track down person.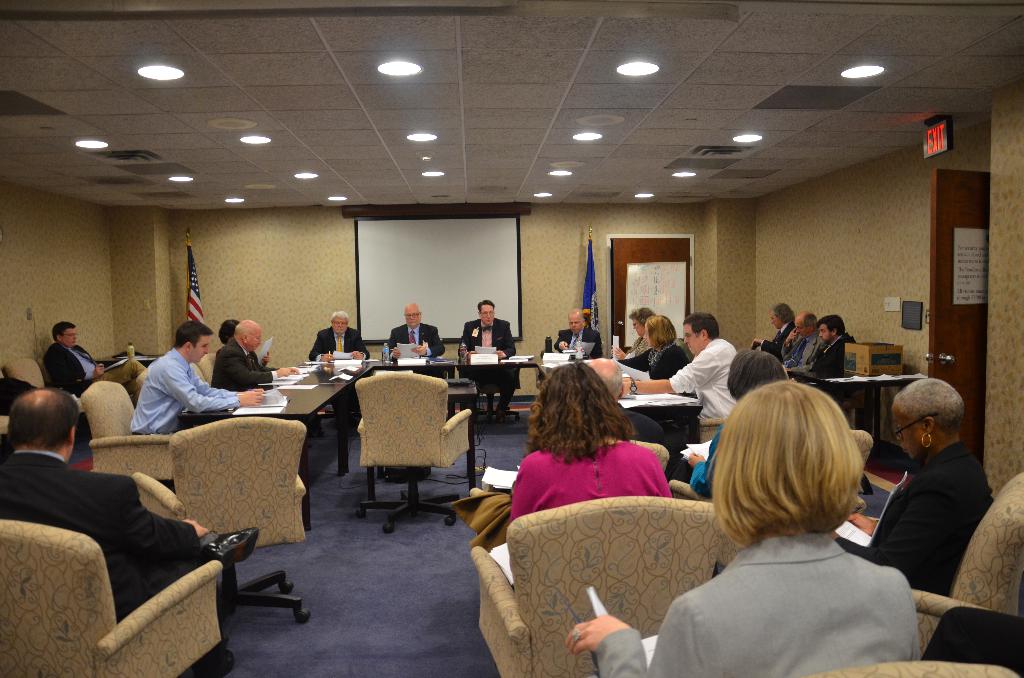
Tracked to detection(827, 373, 998, 595).
